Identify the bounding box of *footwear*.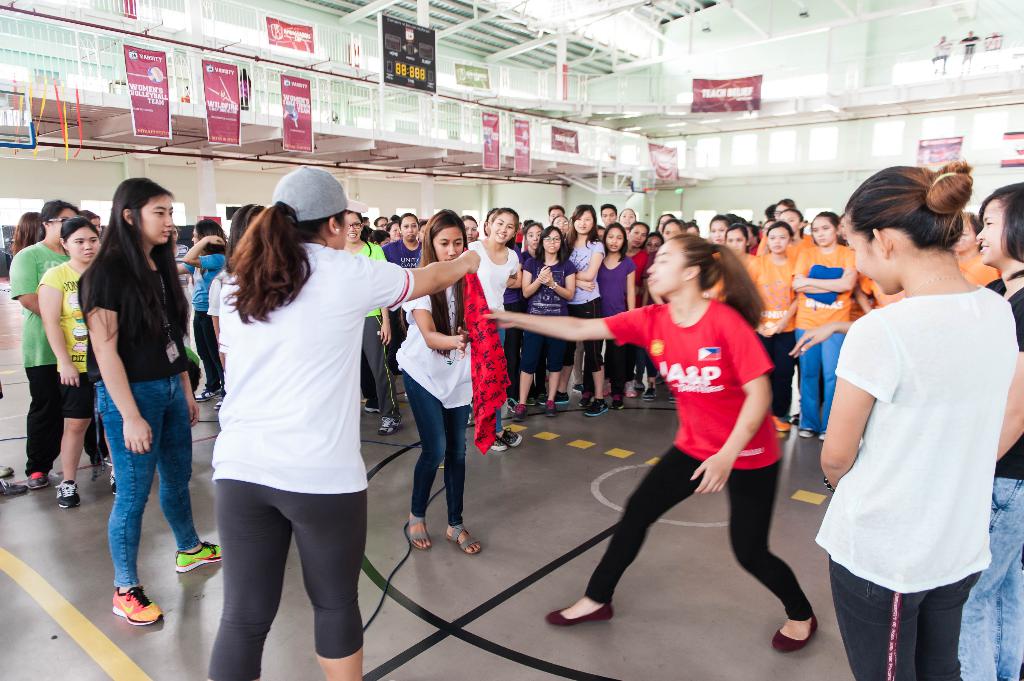
<box>538,603,616,629</box>.
